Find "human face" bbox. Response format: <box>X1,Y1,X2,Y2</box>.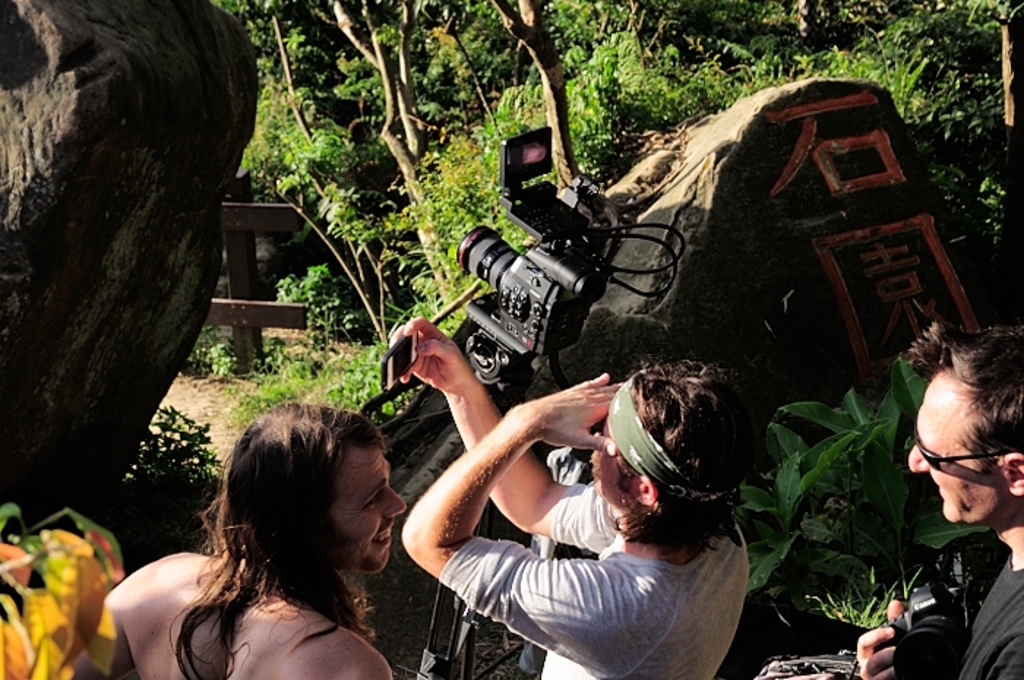
<box>907,382,992,524</box>.
